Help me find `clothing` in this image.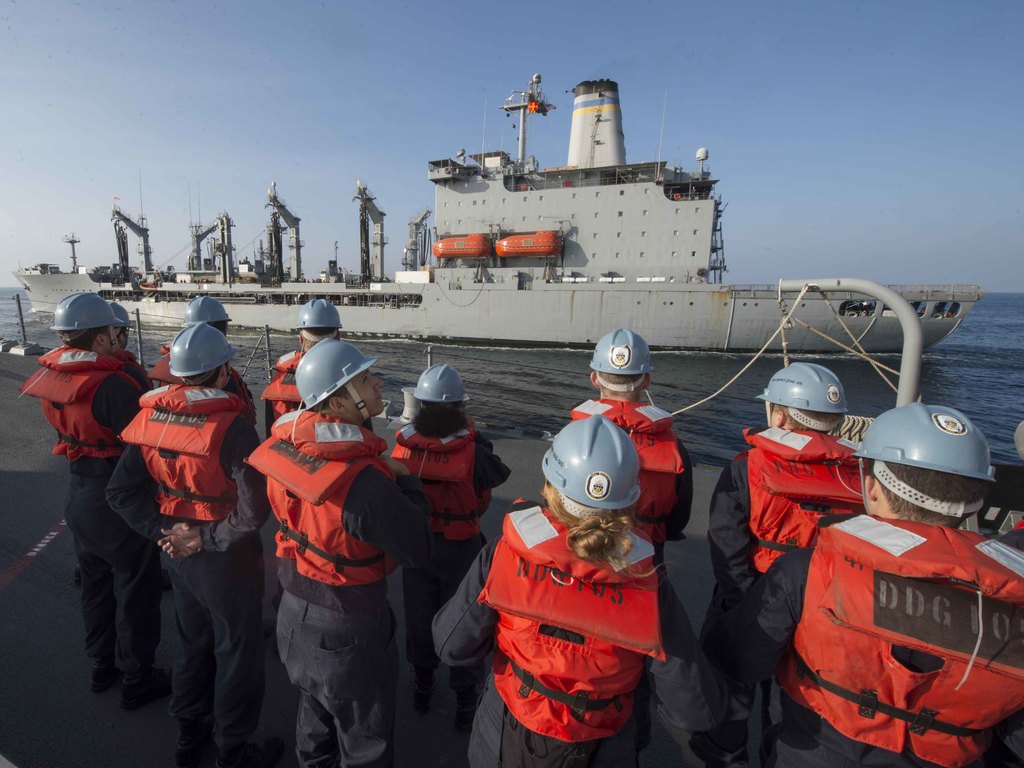
Found it: 146, 343, 273, 623.
